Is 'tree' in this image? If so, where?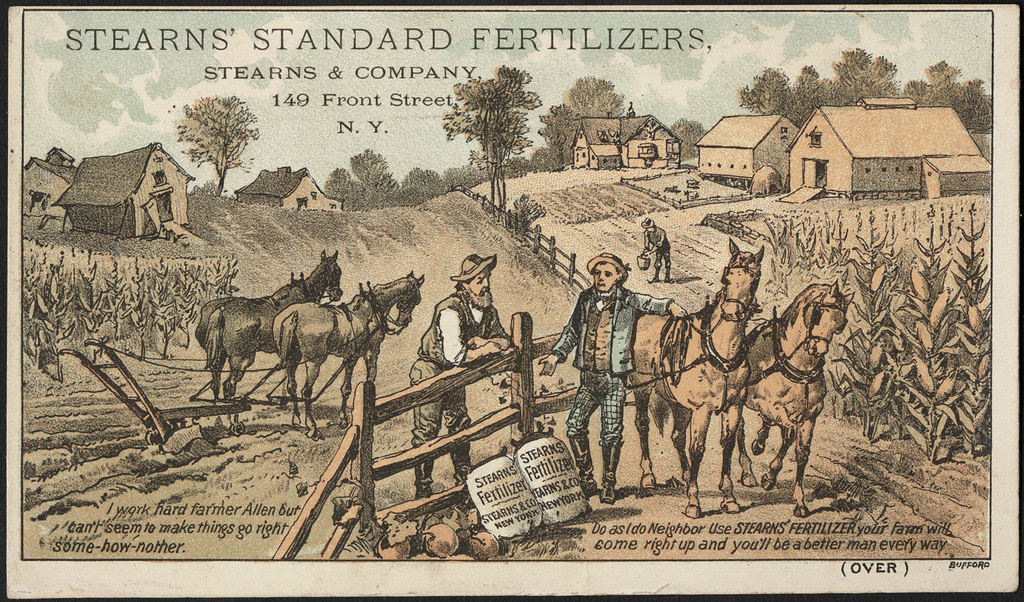
Yes, at 841/45/907/104.
